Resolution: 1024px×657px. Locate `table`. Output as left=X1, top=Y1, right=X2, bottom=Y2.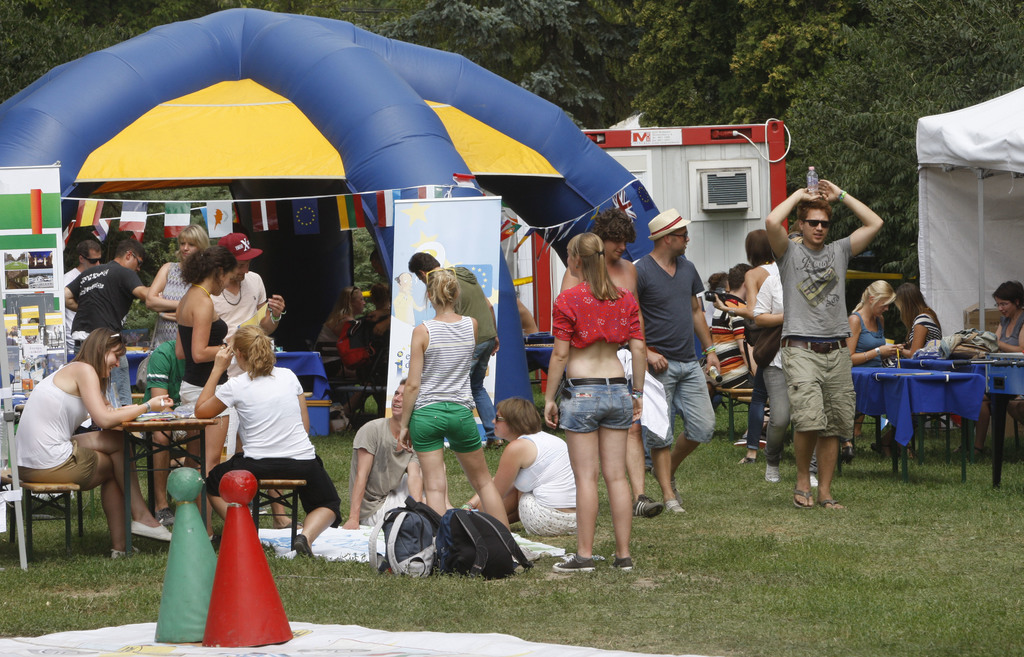
left=852, top=363, right=985, bottom=480.
